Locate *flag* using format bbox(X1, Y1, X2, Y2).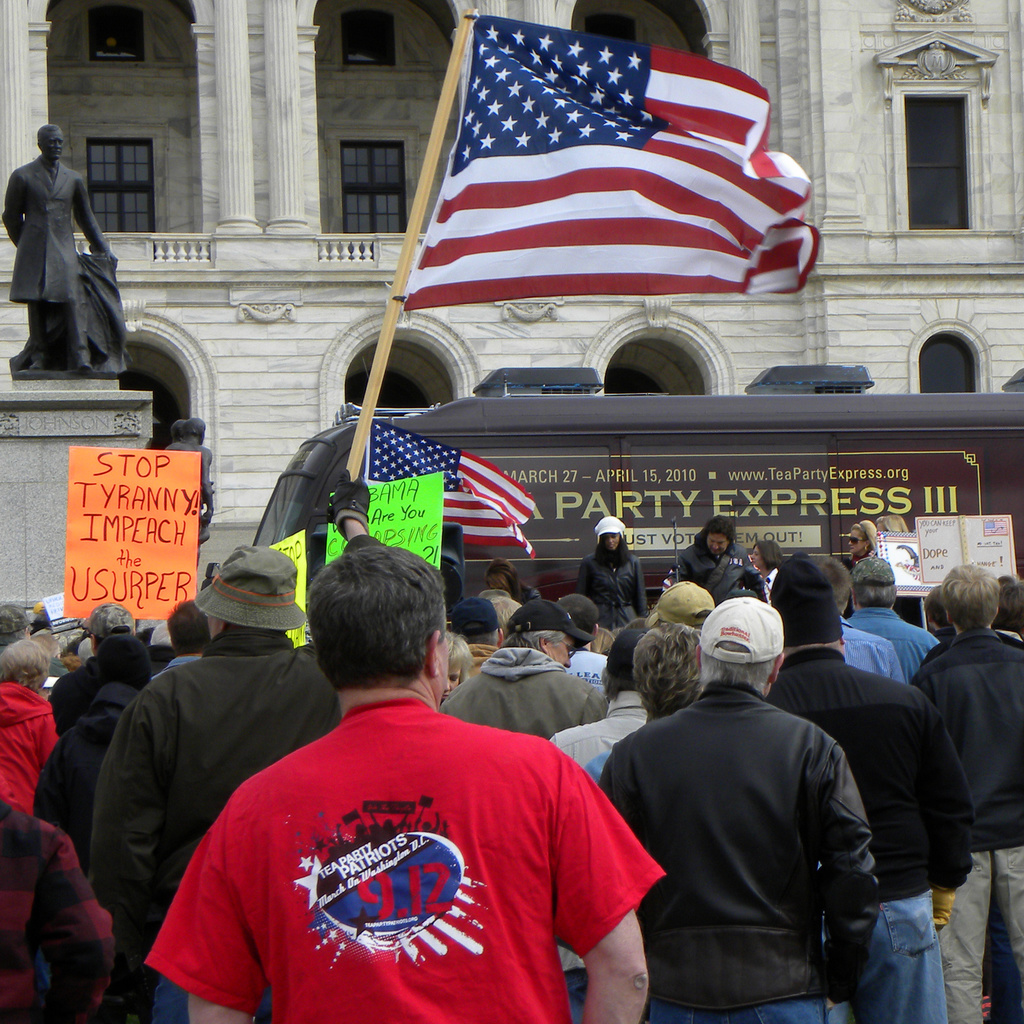
bbox(346, 407, 547, 564).
